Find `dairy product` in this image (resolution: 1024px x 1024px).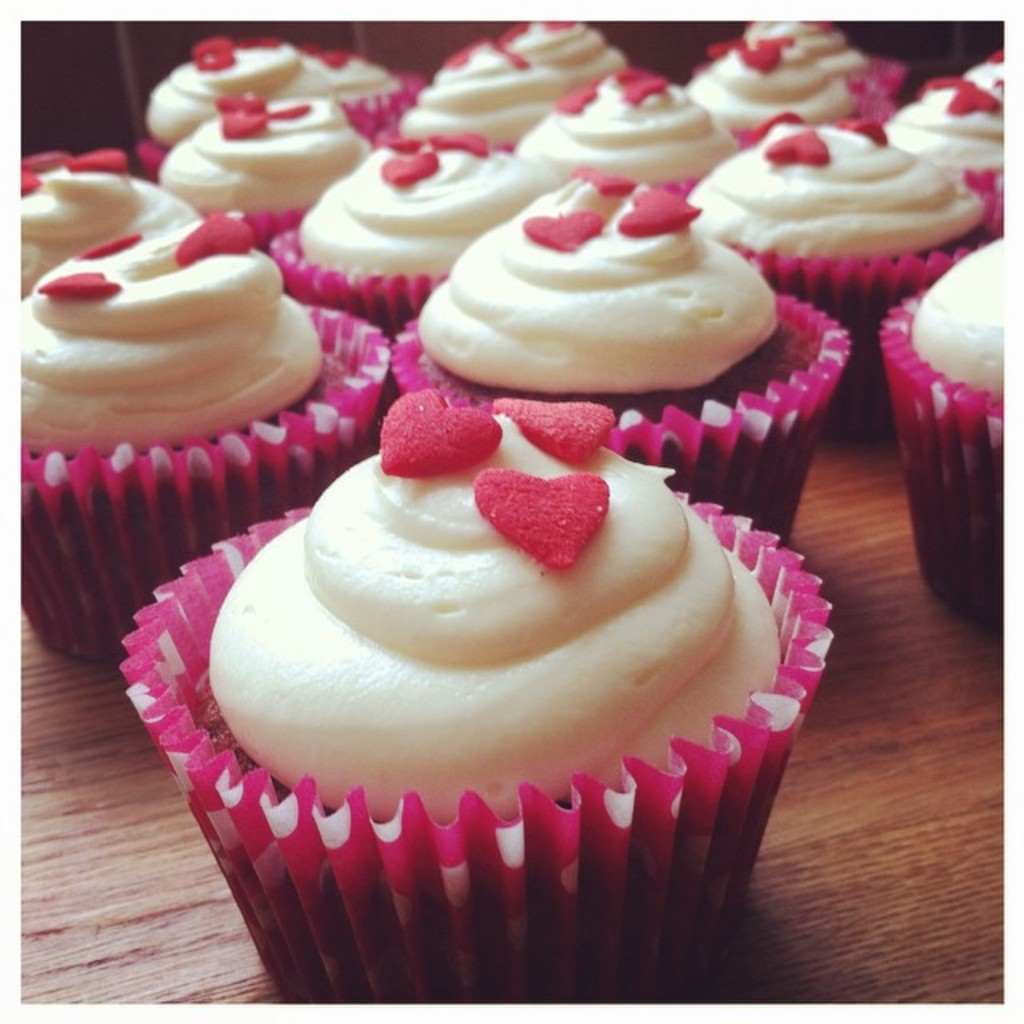
[left=0, top=142, right=187, bottom=344].
